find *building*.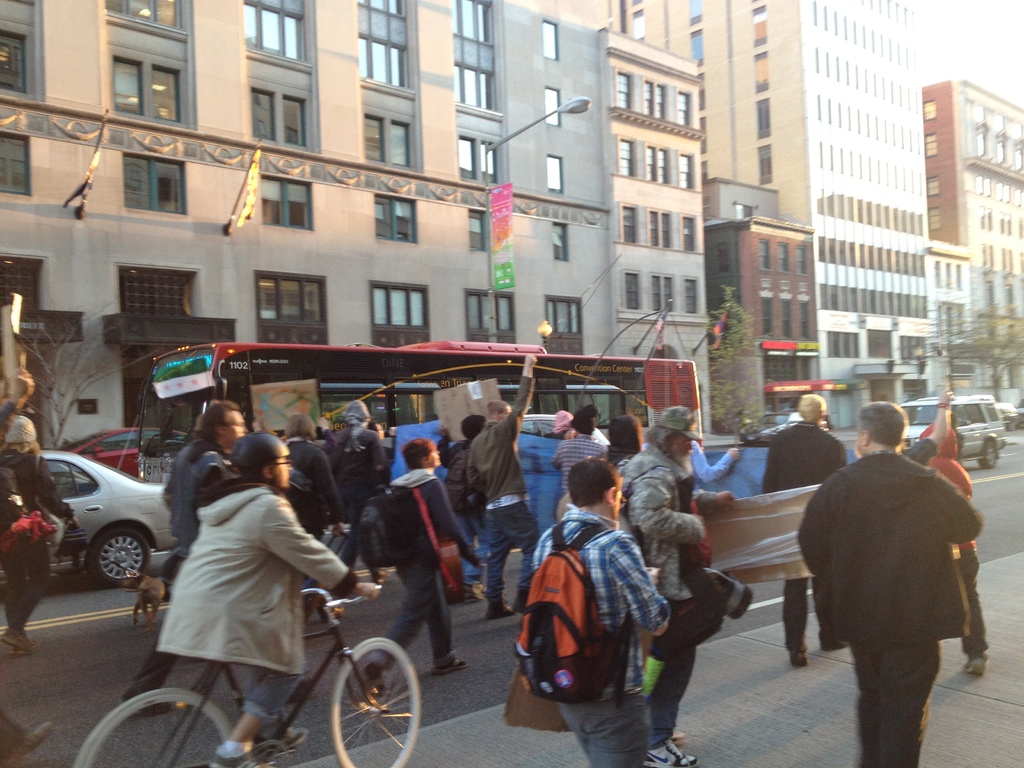
[left=0, top=0, right=712, bottom=450].
